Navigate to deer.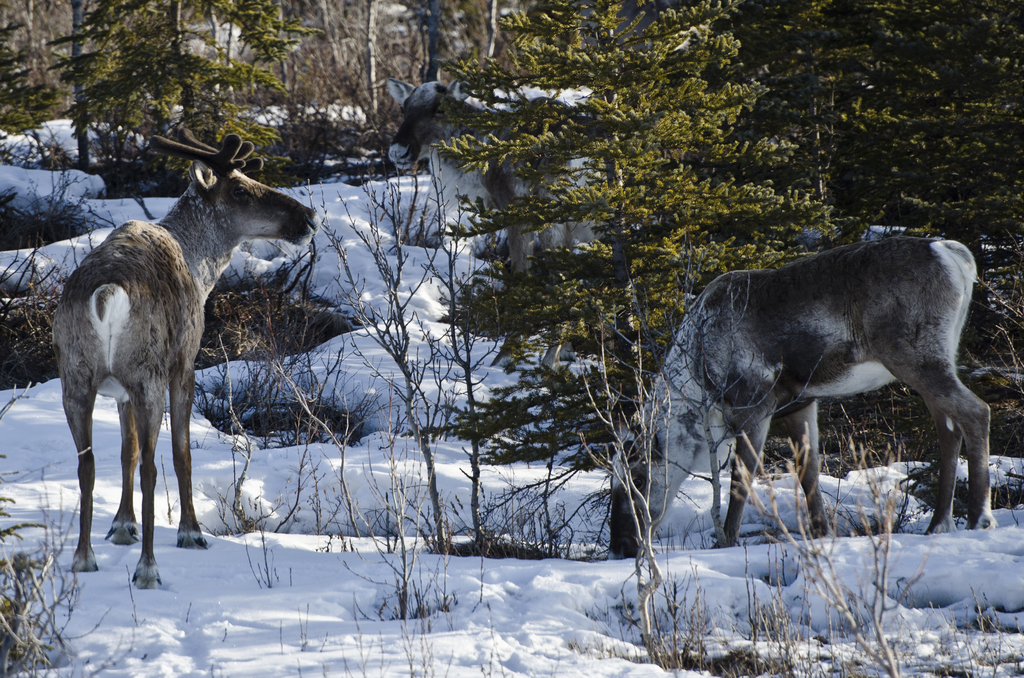
Navigation target: [385,78,557,251].
